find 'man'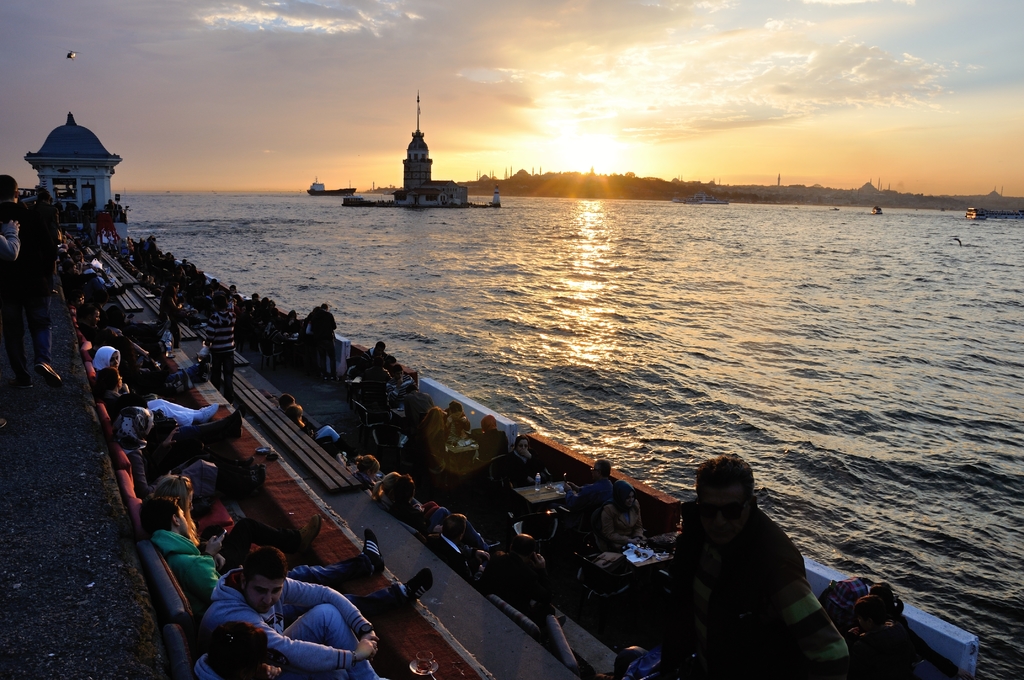
{"x1": 79, "y1": 298, "x2": 101, "y2": 332}
